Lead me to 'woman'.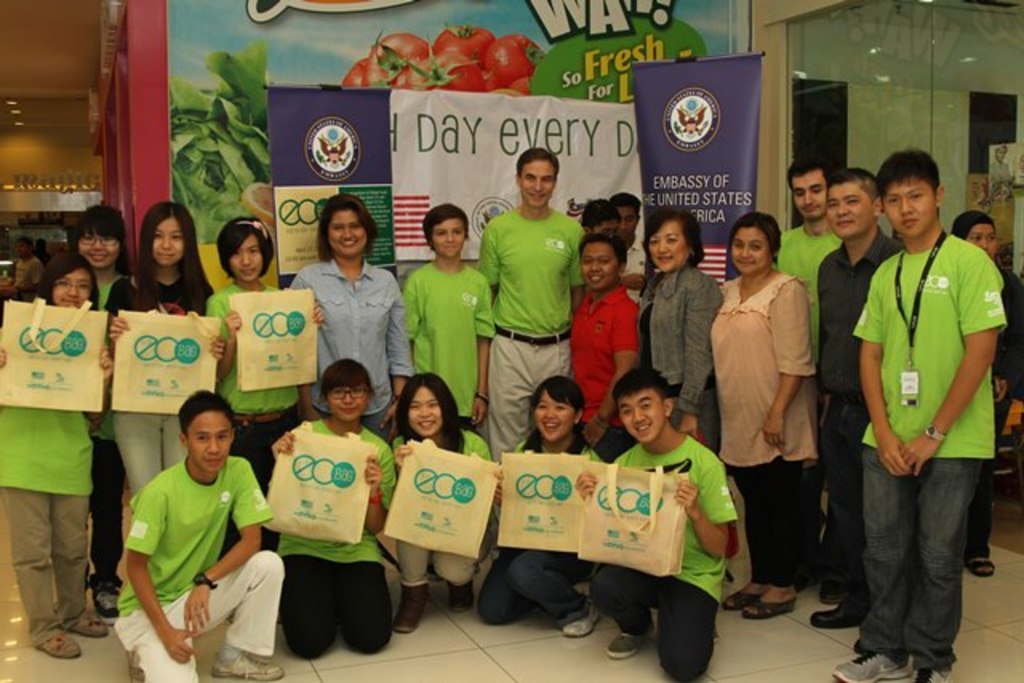
Lead to Rect(395, 371, 504, 632).
